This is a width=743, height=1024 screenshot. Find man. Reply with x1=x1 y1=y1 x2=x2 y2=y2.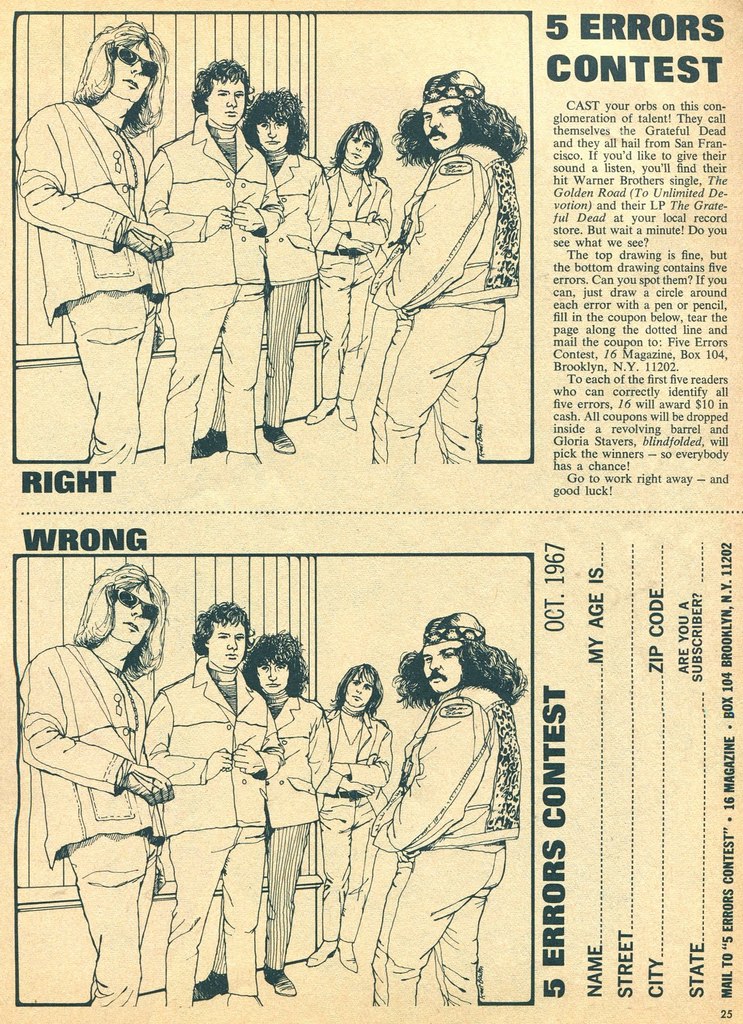
x1=136 y1=57 x2=280 y2=463.
